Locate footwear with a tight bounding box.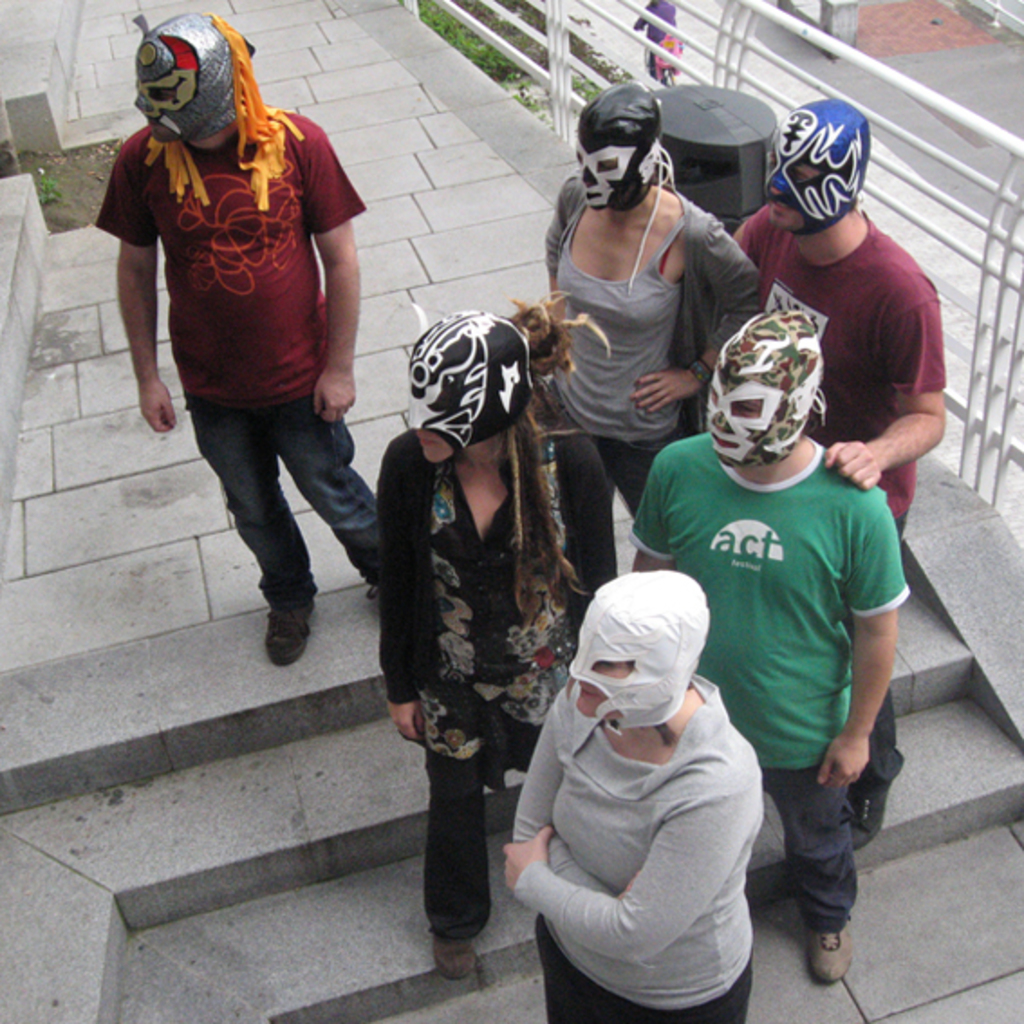
<bbox>432, 936, 486, 982</bbox>.
